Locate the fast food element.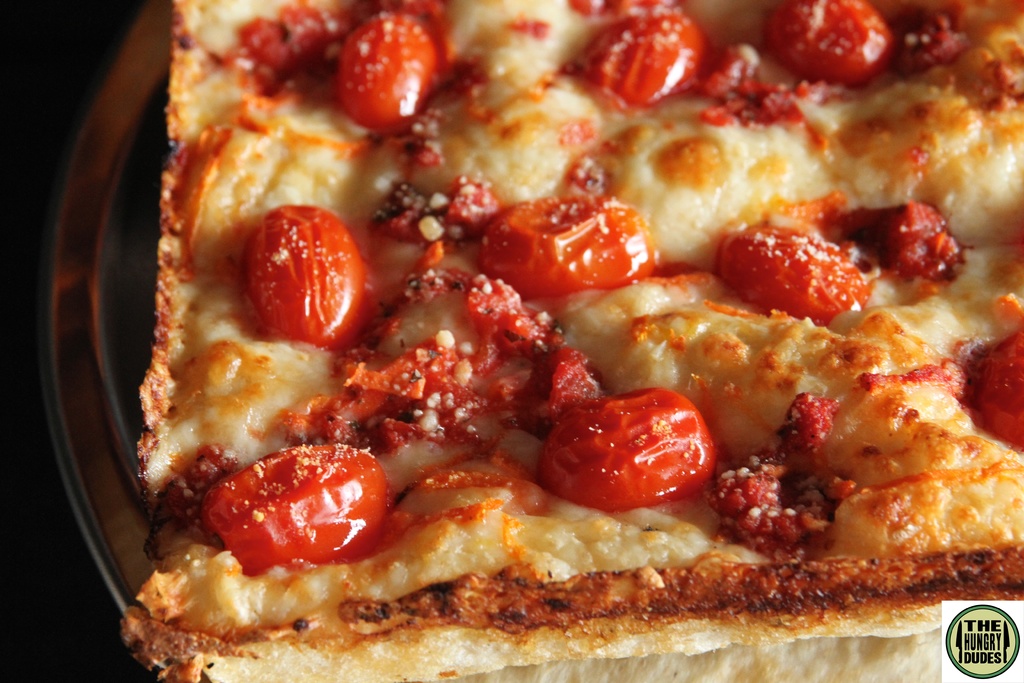
Element bbox: box(100, 3, 1023, 673).
